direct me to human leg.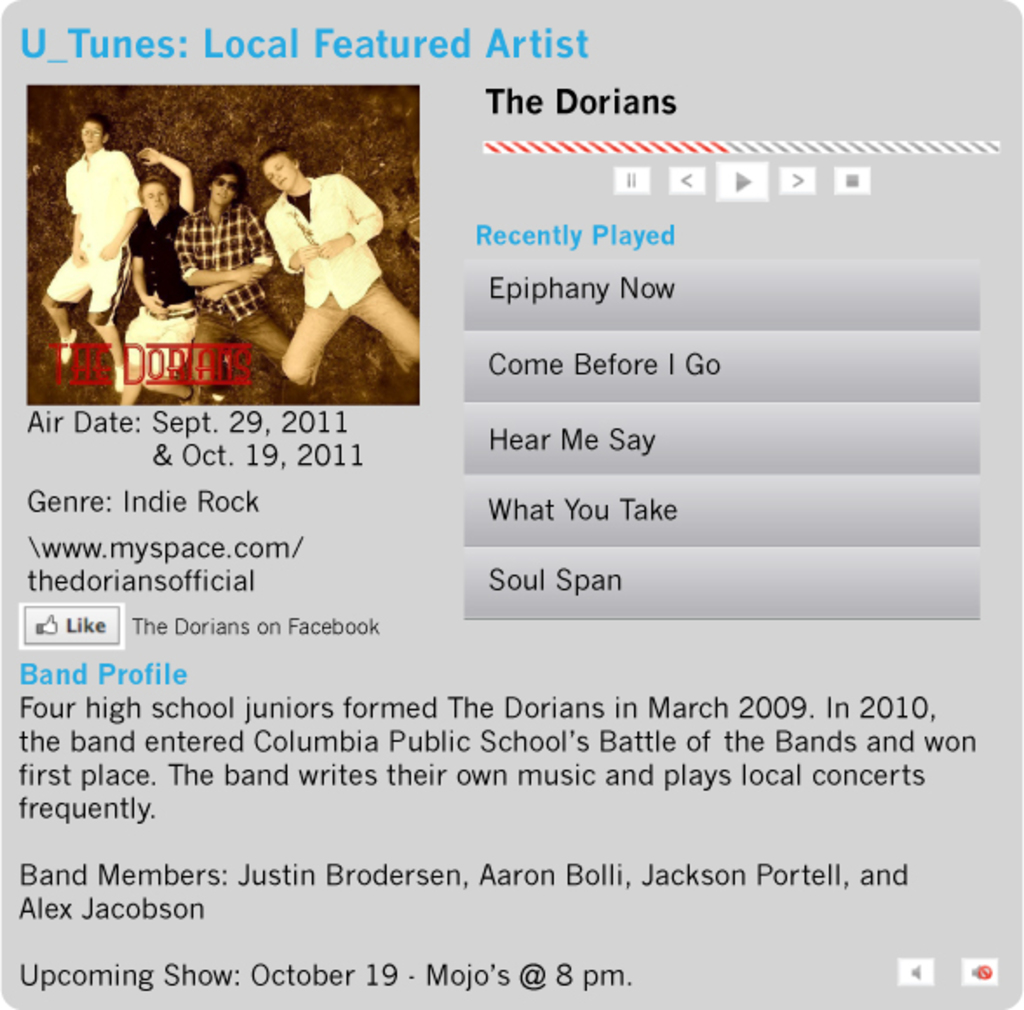
Direction: [x1=193, y1=310, x2=233, y2=407].
